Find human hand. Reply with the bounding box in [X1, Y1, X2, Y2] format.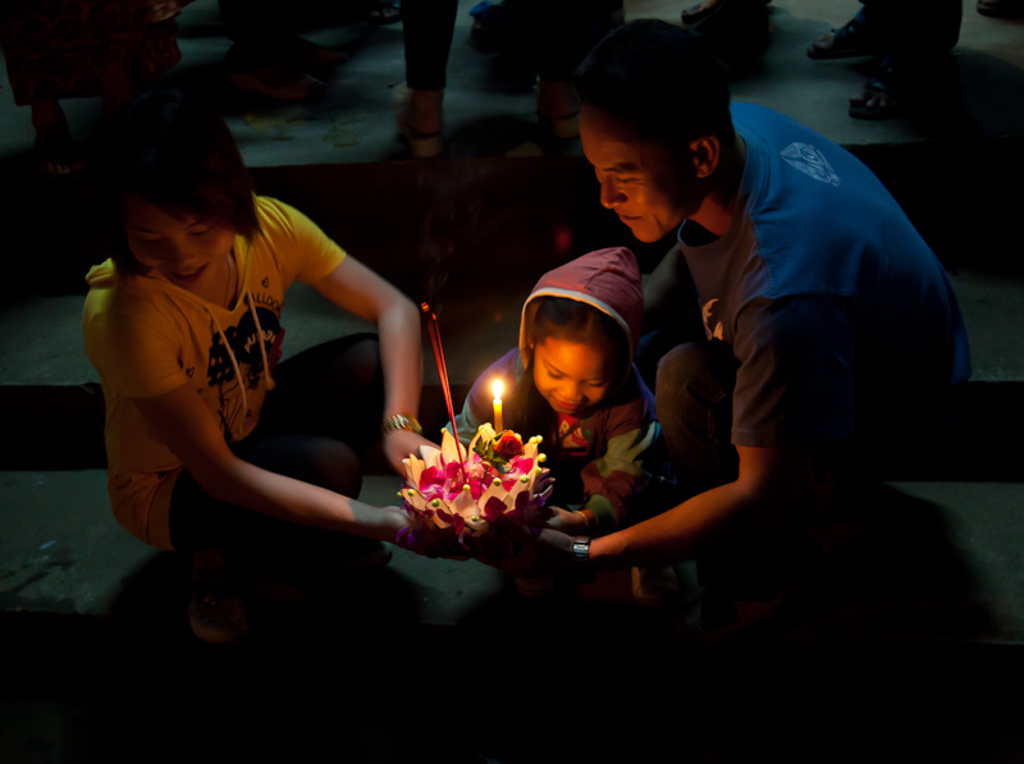
[379, 507, 476, 563].
